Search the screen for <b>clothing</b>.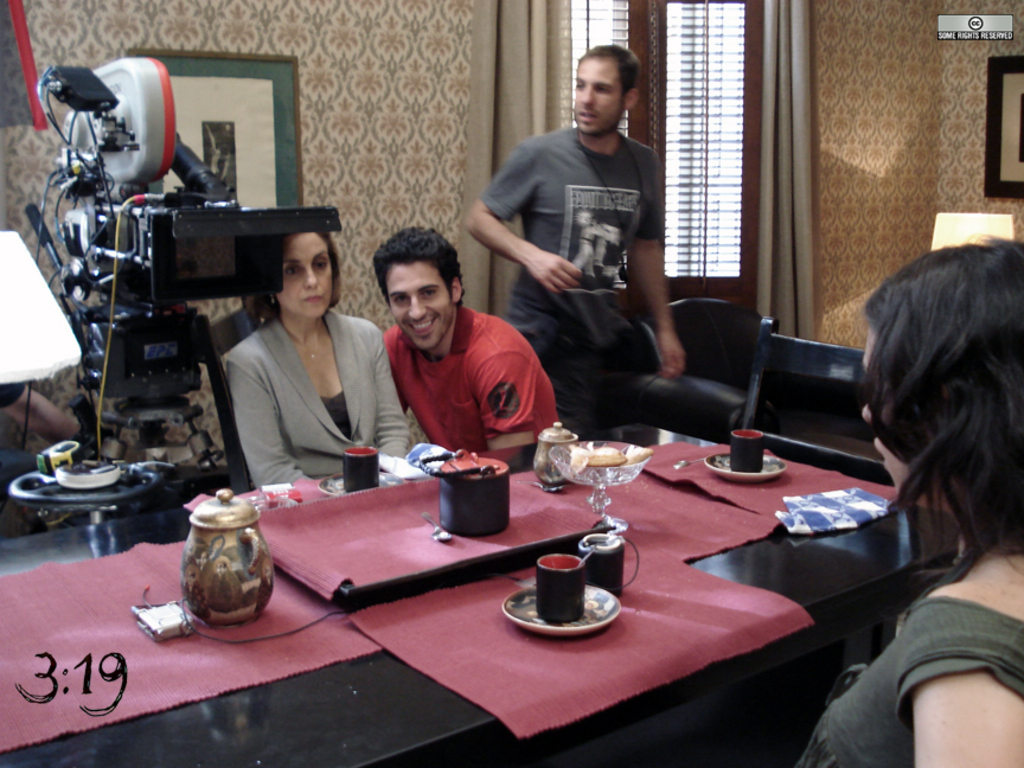
Found at BBox(793, 574, 1023, 763).
